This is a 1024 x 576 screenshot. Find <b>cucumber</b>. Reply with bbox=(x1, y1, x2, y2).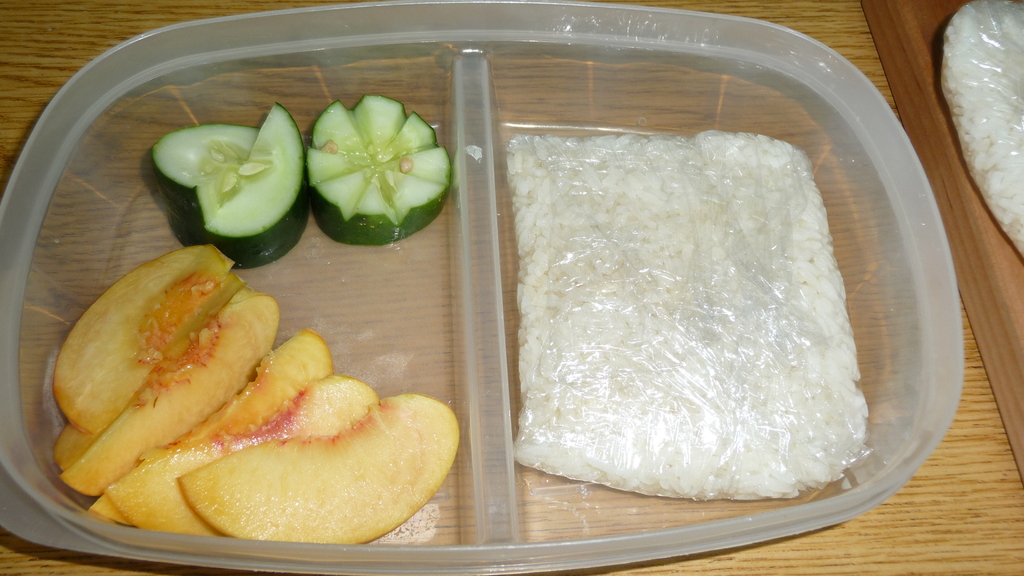
bbox=(154, 102, 303, 251).
